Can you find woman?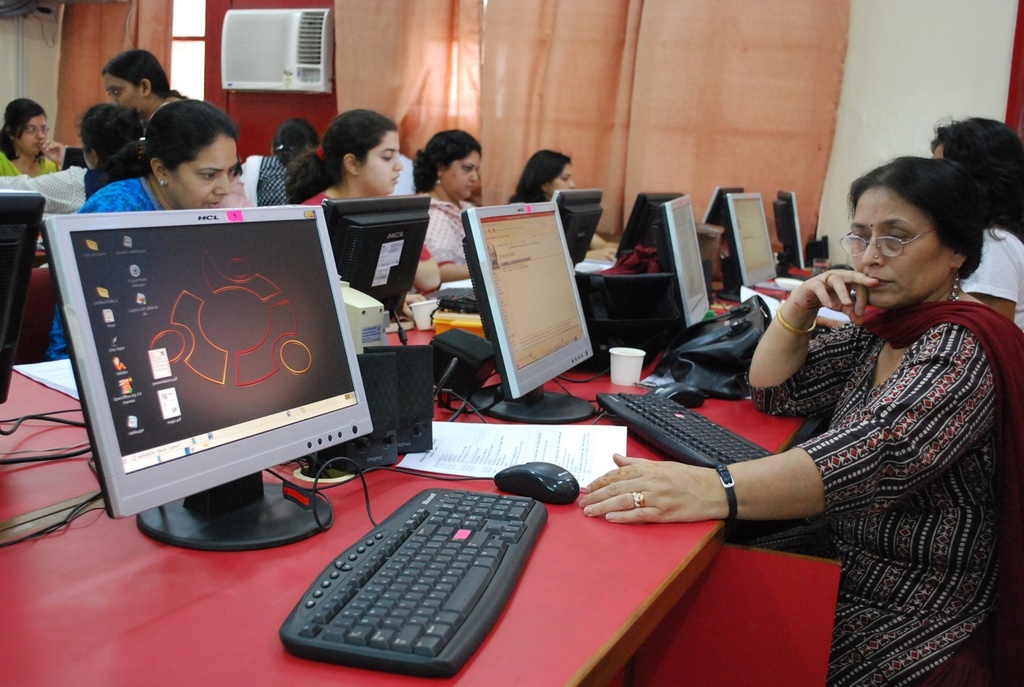
Yes, bounding box: [506,149,615,266].
